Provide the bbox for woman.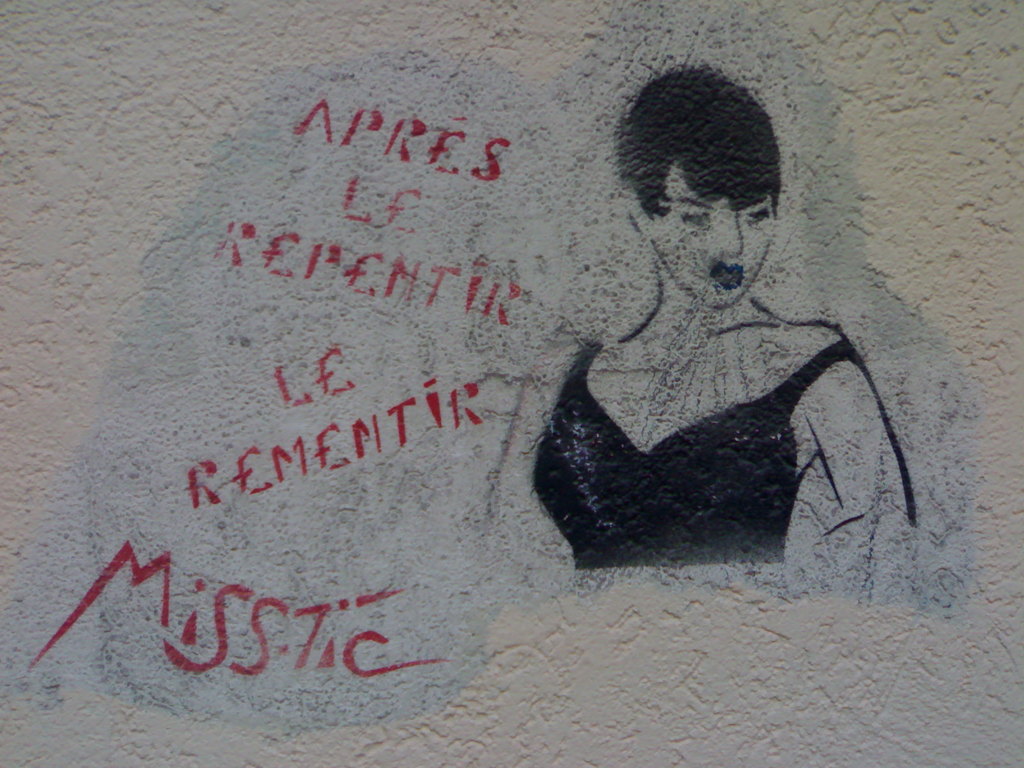
[523,48,915,566].
